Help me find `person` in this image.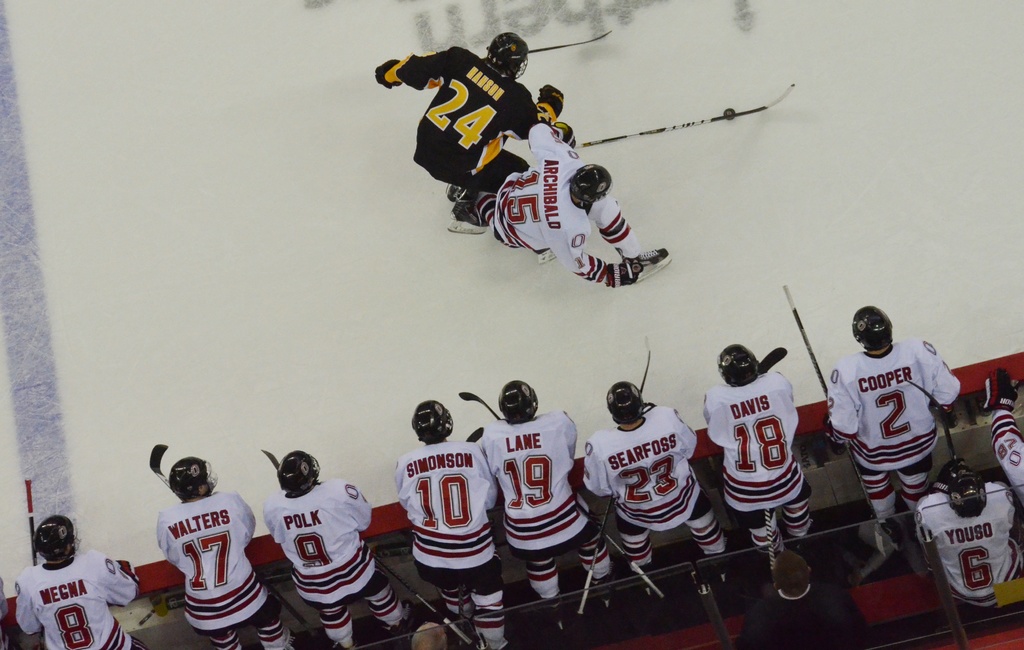
Found it: bbox=[10, 509, 147, 649].
